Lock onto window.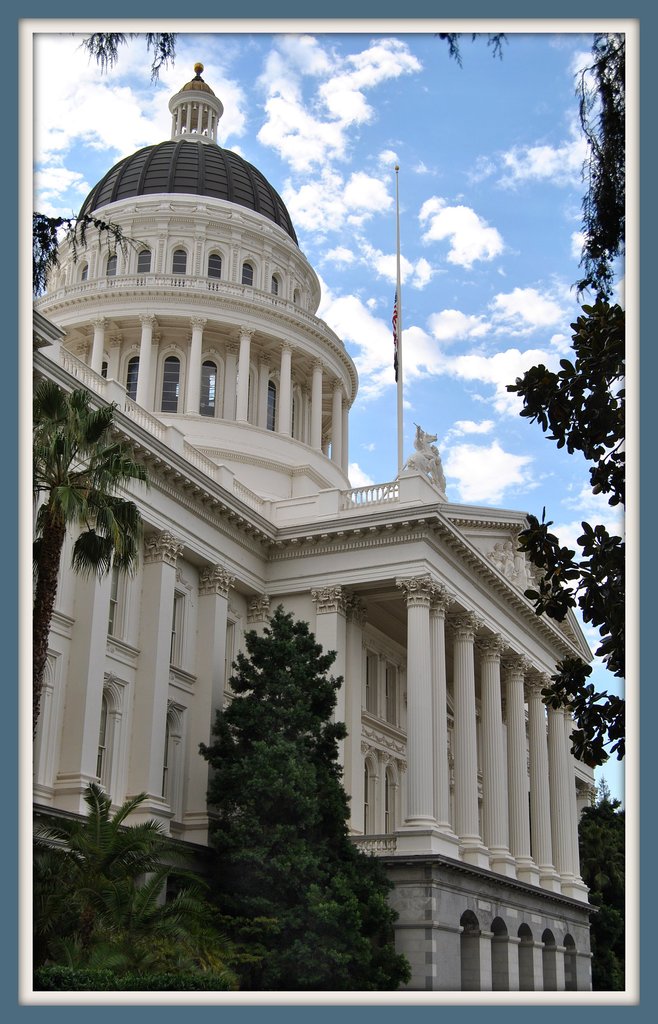
Locked: x1=267 y1=375 x2=279 y2=428.
